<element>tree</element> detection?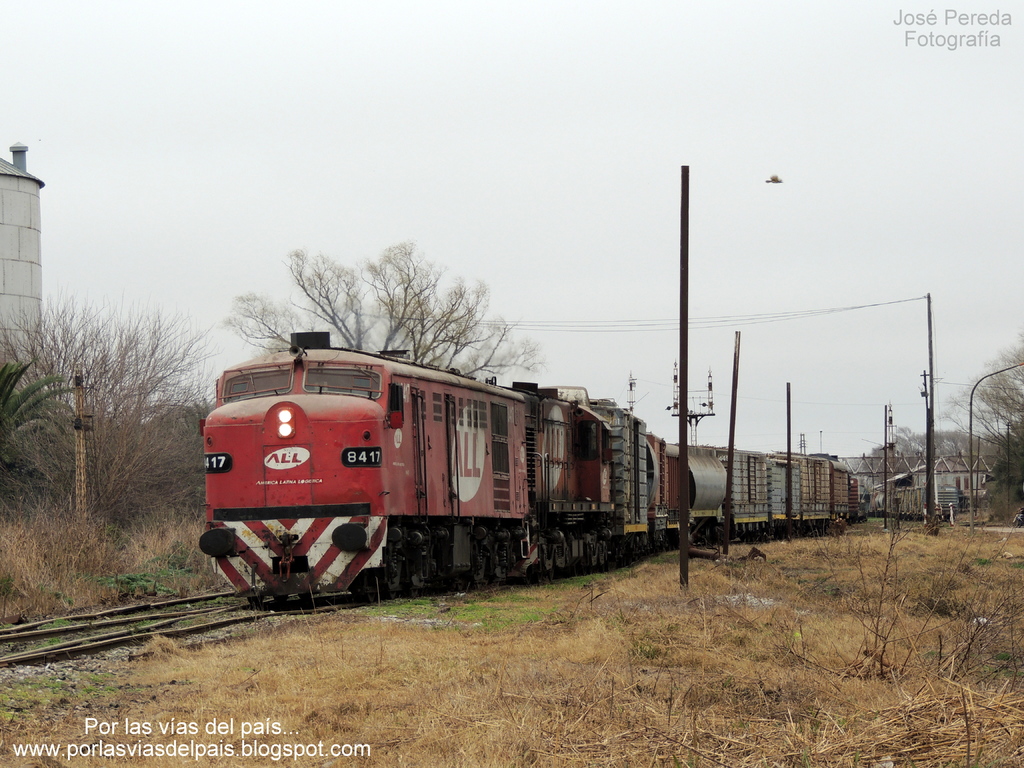
crop(216, 230, 552, 373)
